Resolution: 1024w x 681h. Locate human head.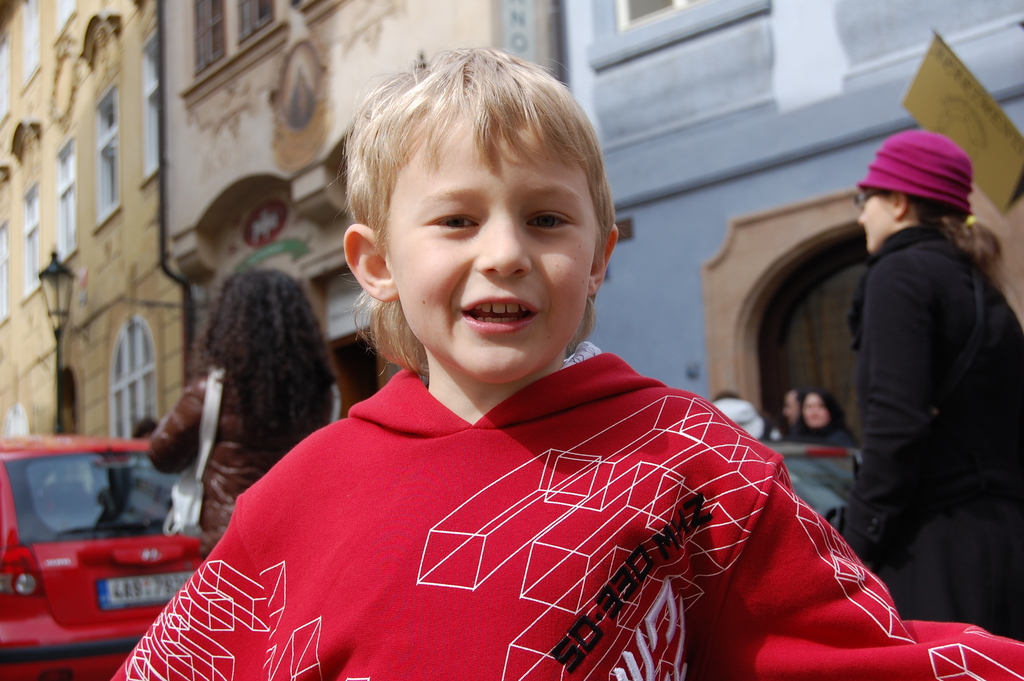
[left=318, top=21, right=639, bottom=367].
